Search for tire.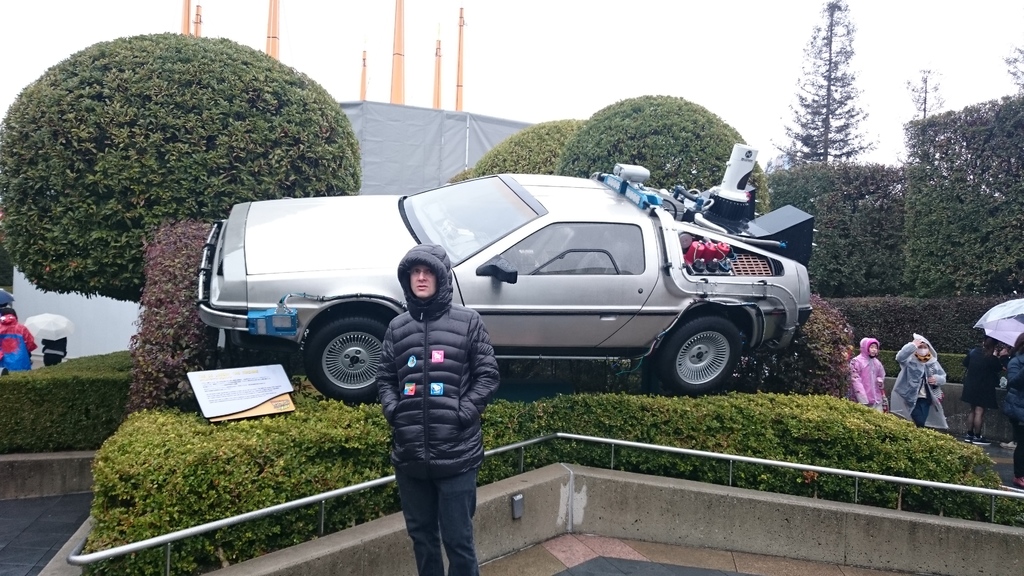
Found at locate(298, 315, 386, 406).
